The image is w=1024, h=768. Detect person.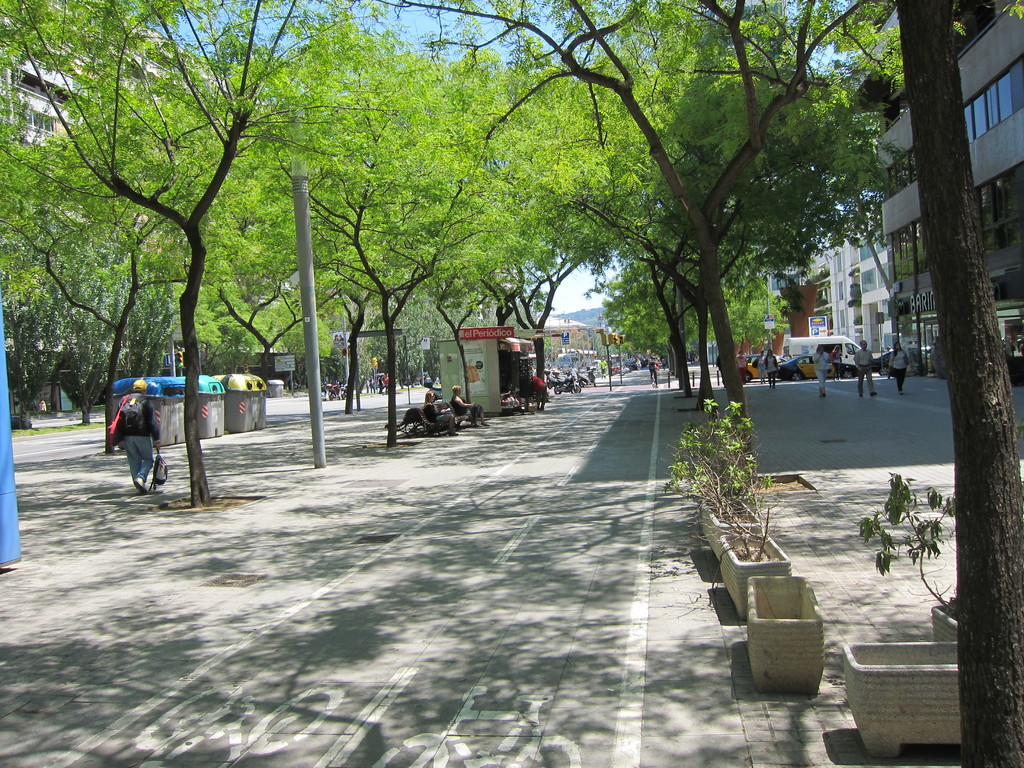
Detection: bbox=(754, 349, 767, 385).
